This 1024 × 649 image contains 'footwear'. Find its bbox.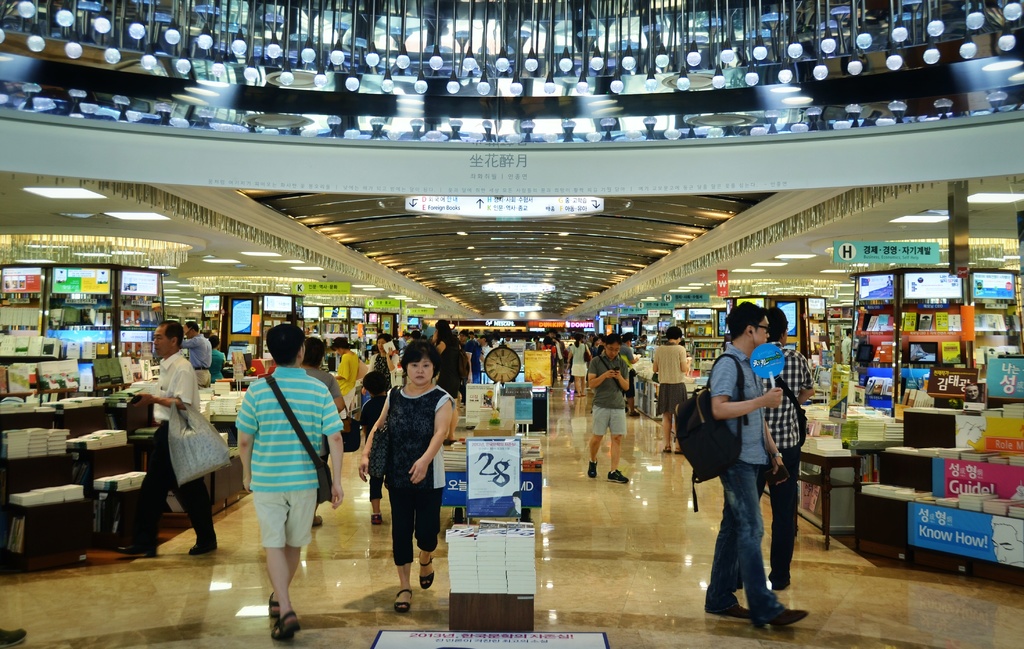
l=661, t=445, r=673, b=453.
